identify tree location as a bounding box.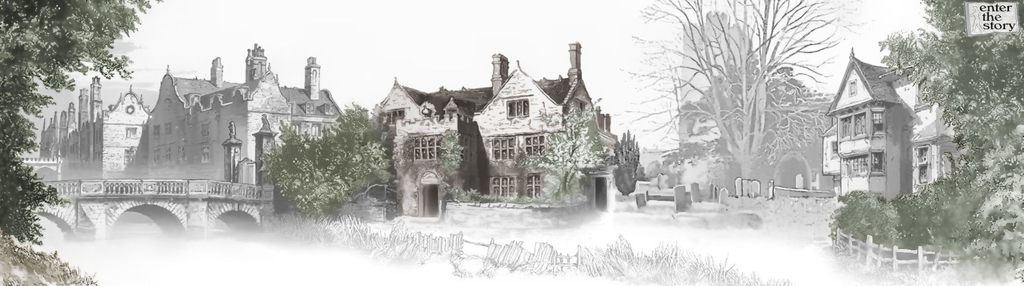
x1=615 y1=132 x2=644 y2=196.
